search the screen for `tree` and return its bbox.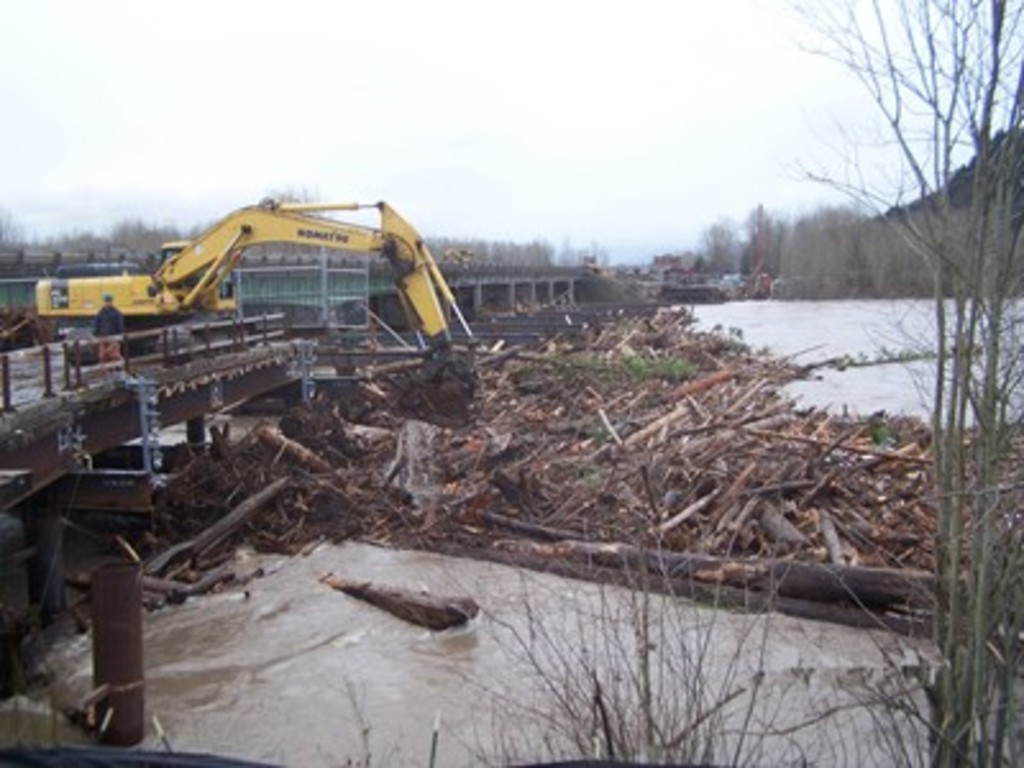
Found: (0,195,36,261).
